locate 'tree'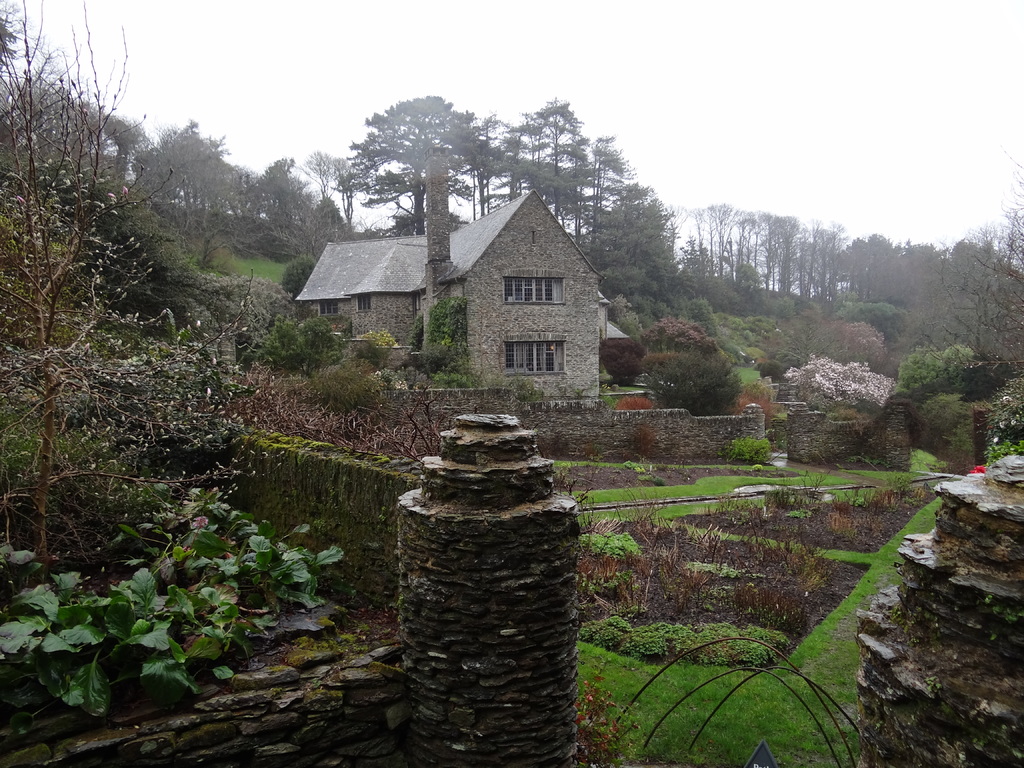
Rect(330, 87, 509, 241)
